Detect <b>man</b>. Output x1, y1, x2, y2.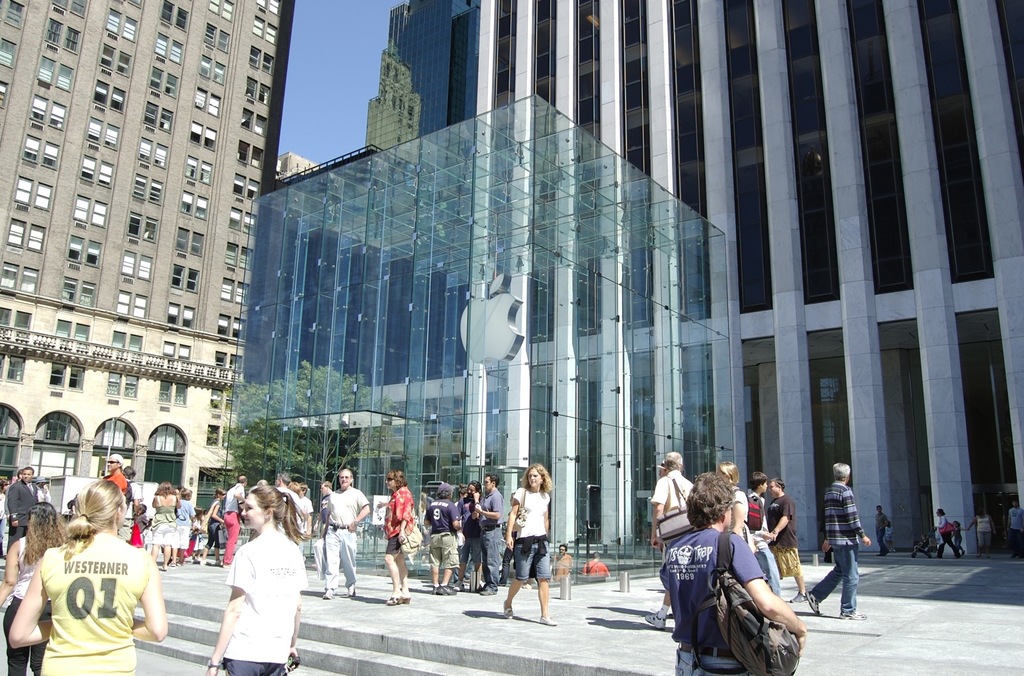
426, 482, 462, 592.
